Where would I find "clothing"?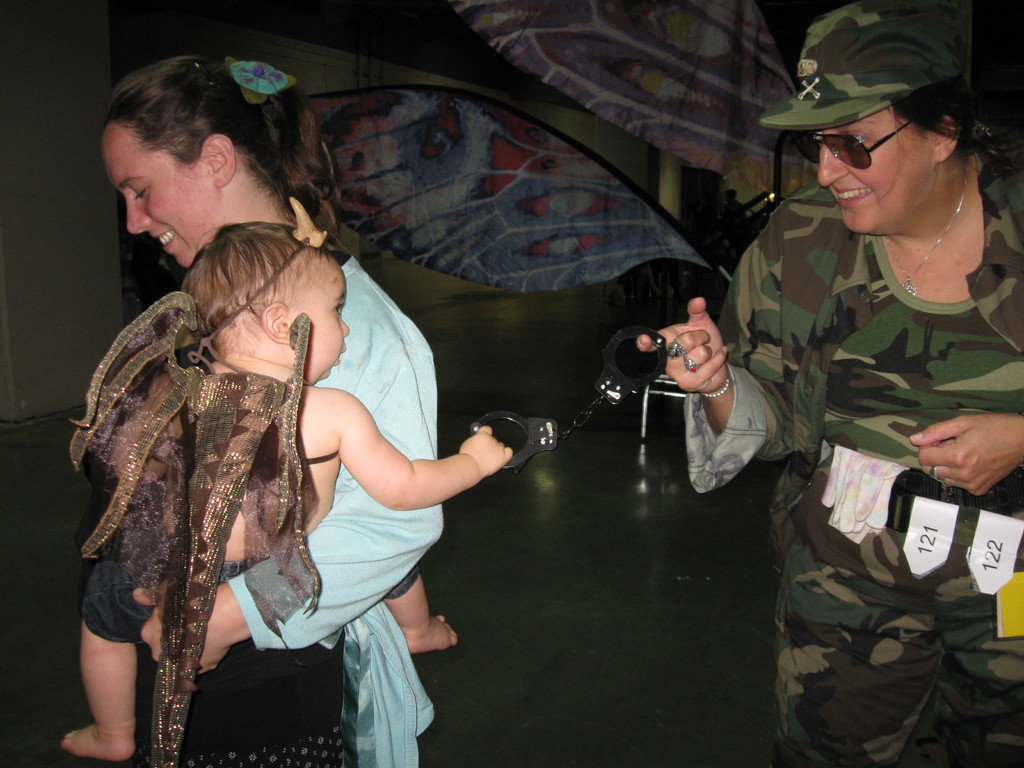
At bbox(684, 148, 1023, 767).
